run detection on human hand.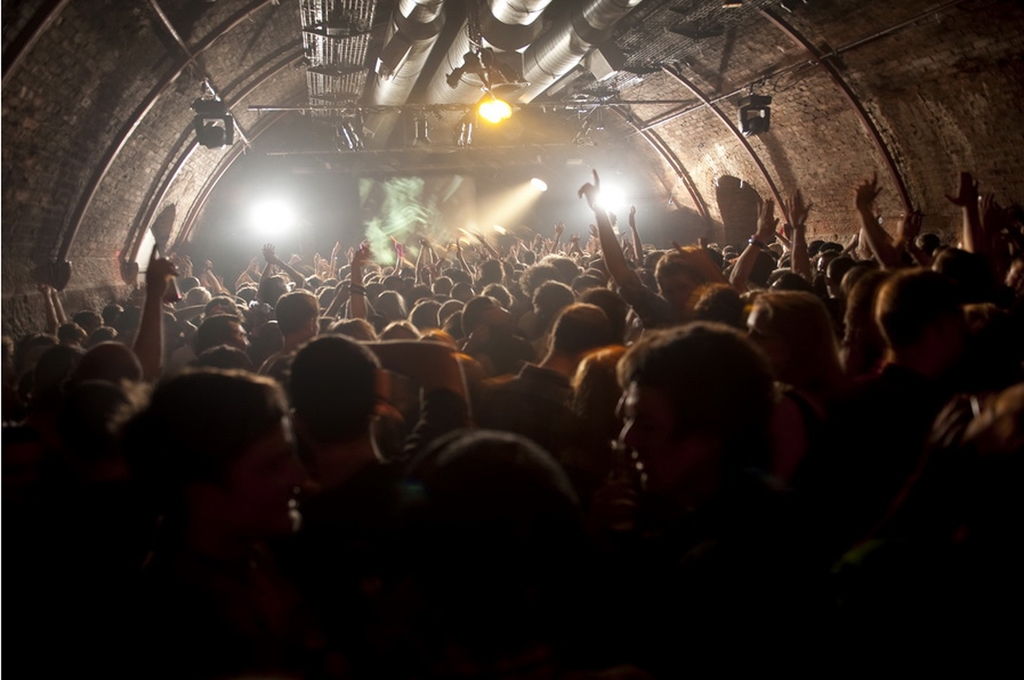
Result: 333, 238, 342, 257.
